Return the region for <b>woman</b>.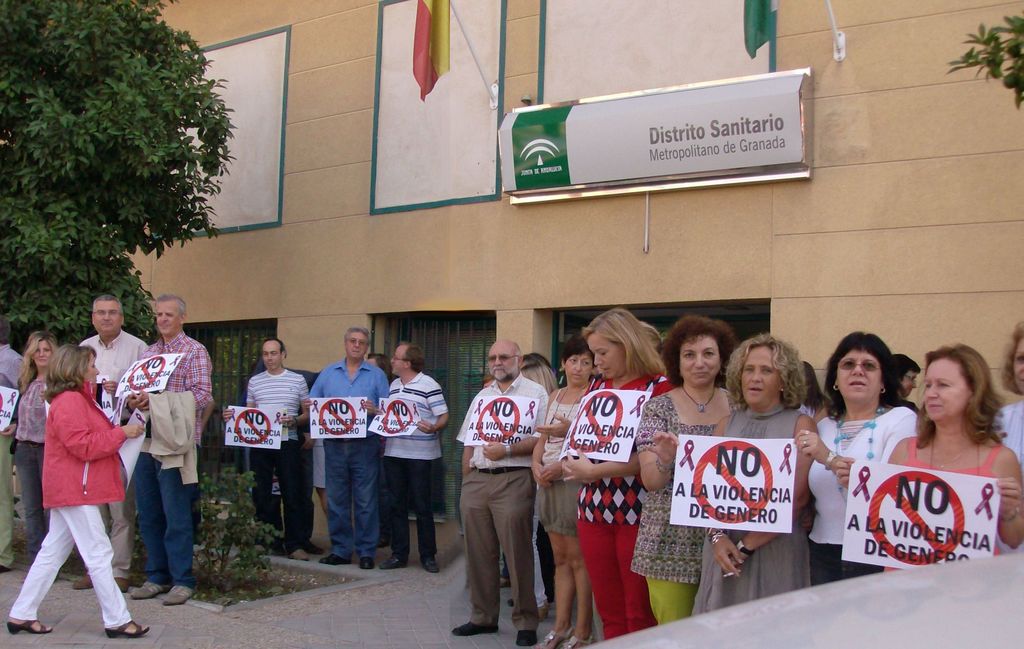
{"x1": 3, "y1": 347, "x2": 154, "y2": 637}.
